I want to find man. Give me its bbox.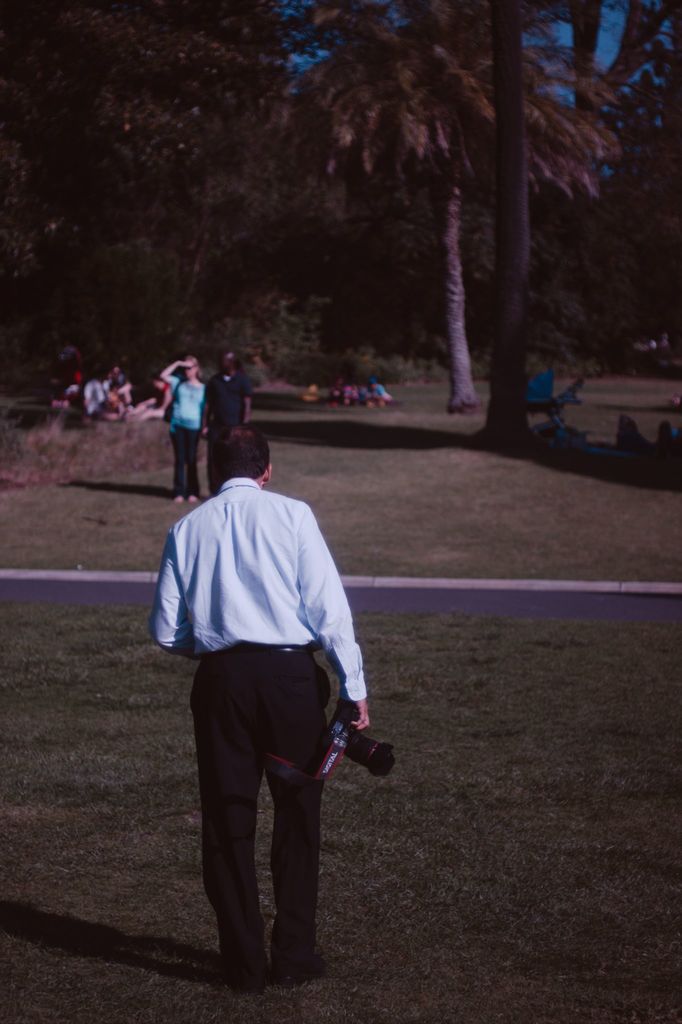
x1=122, y1=372, x2=173, y2=426.
